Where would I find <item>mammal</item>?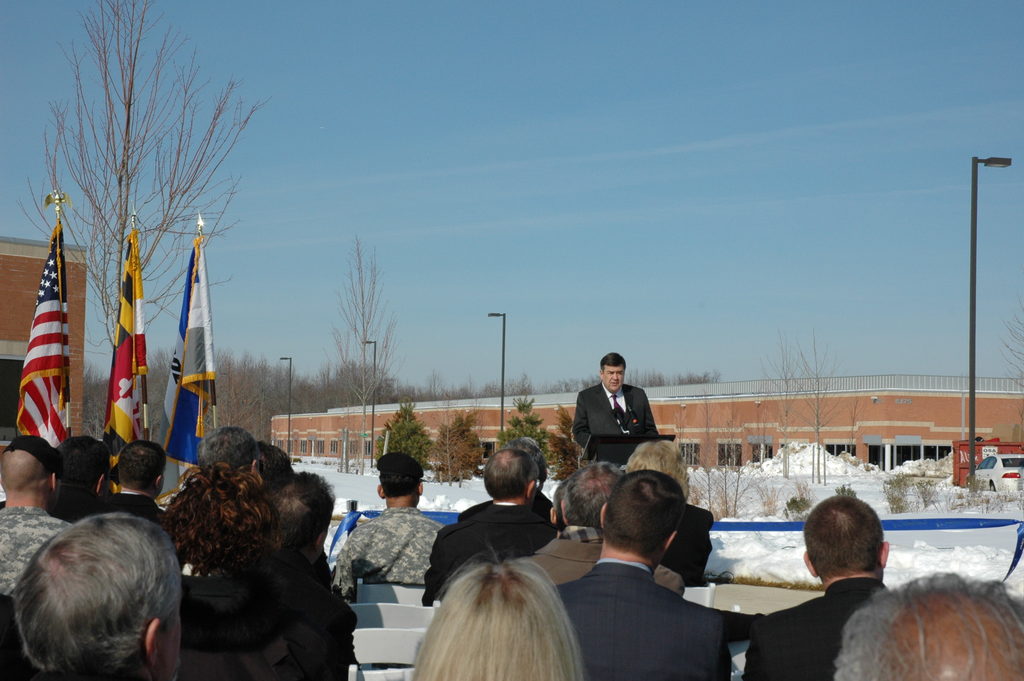
At bbox=(563, 349, 660, 452).
